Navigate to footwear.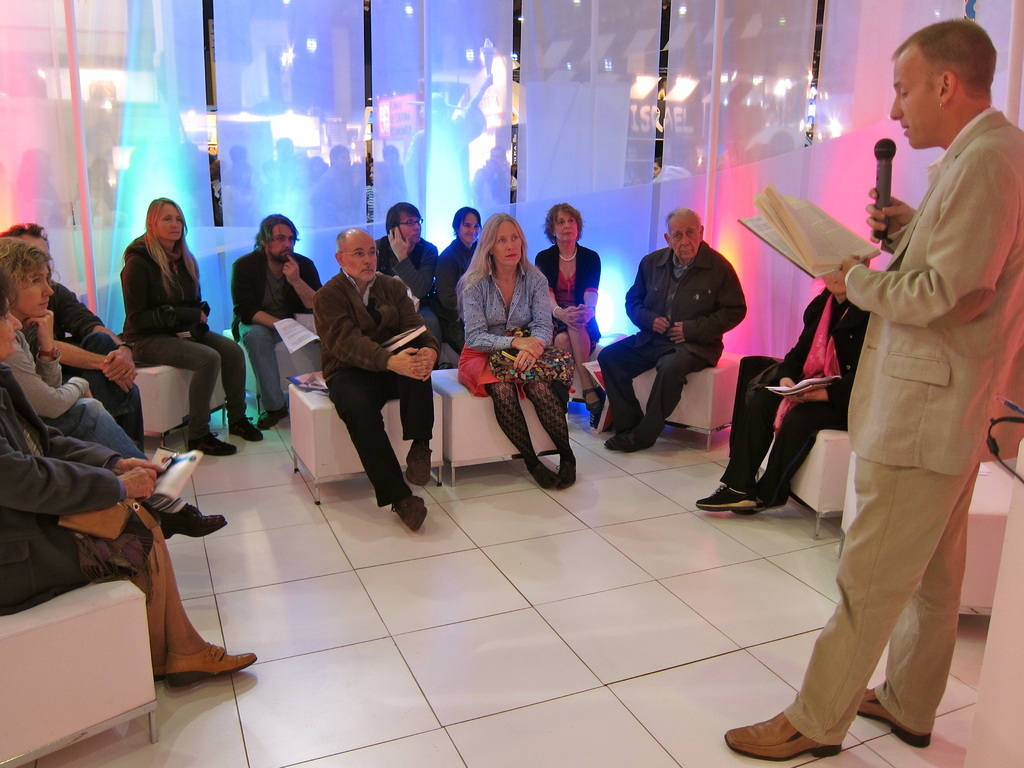
Navigation target: x1=166, y1=638, x2=252, y2=675.
